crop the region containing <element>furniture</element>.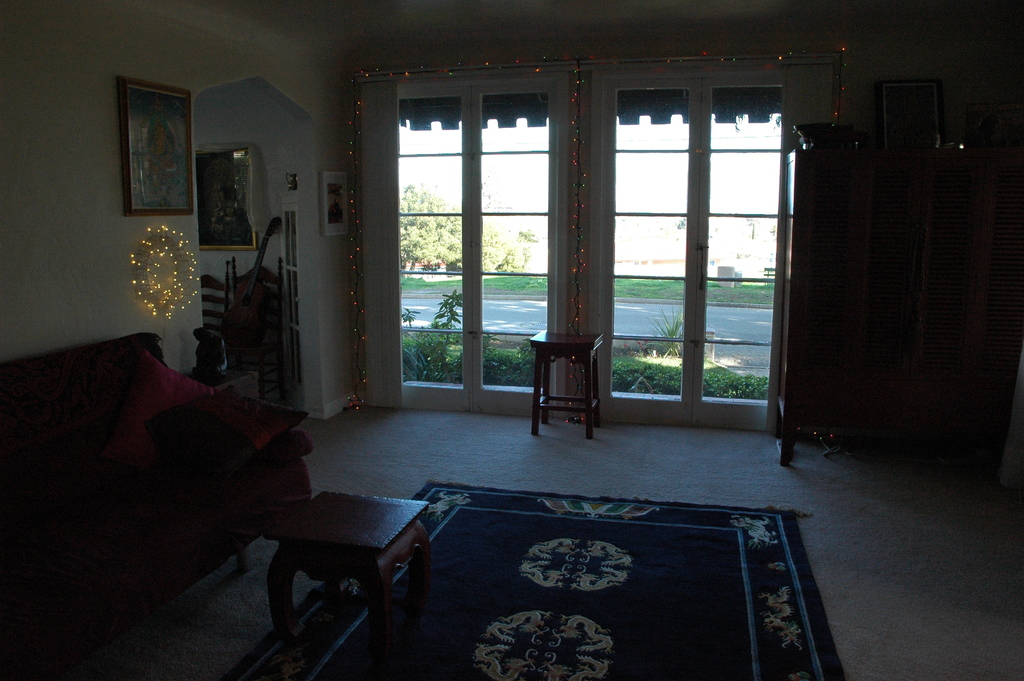
Crop region: Rect(0, 329, 317, 680).
